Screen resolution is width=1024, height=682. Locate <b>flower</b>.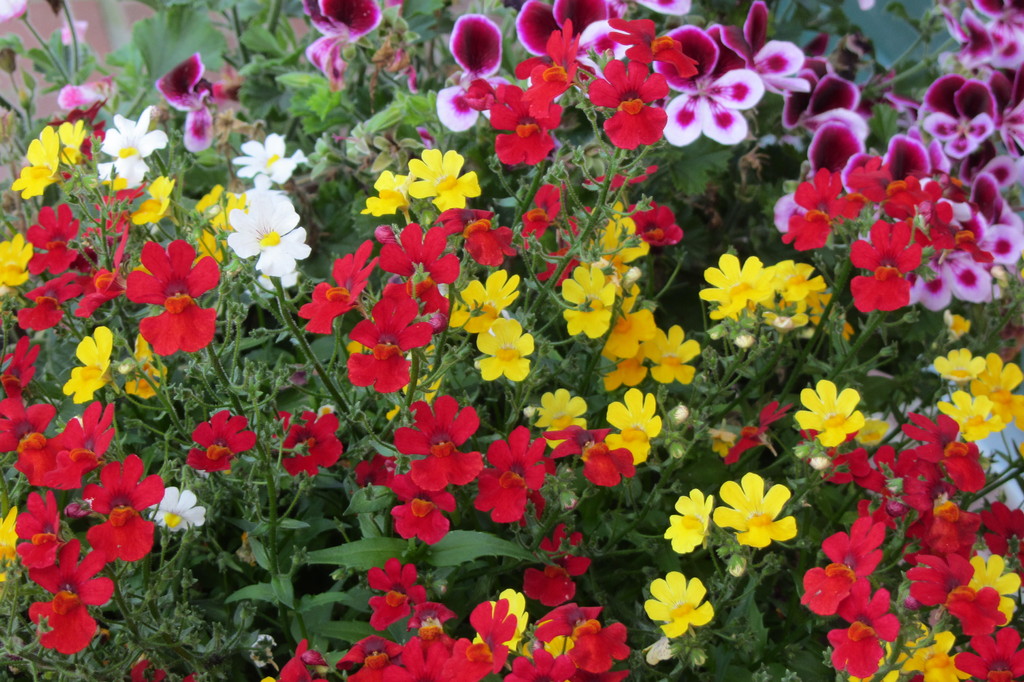
box=[61, 325, 115, 410].
